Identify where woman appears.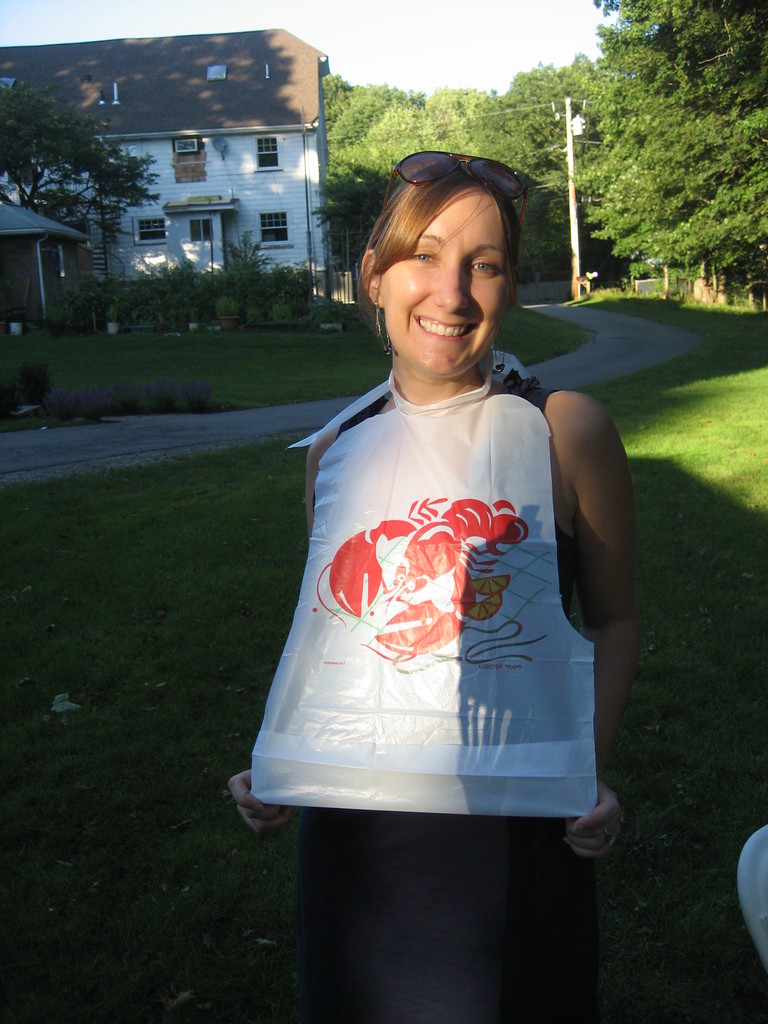
Appears at bbox(250, 131, 628, 938).
